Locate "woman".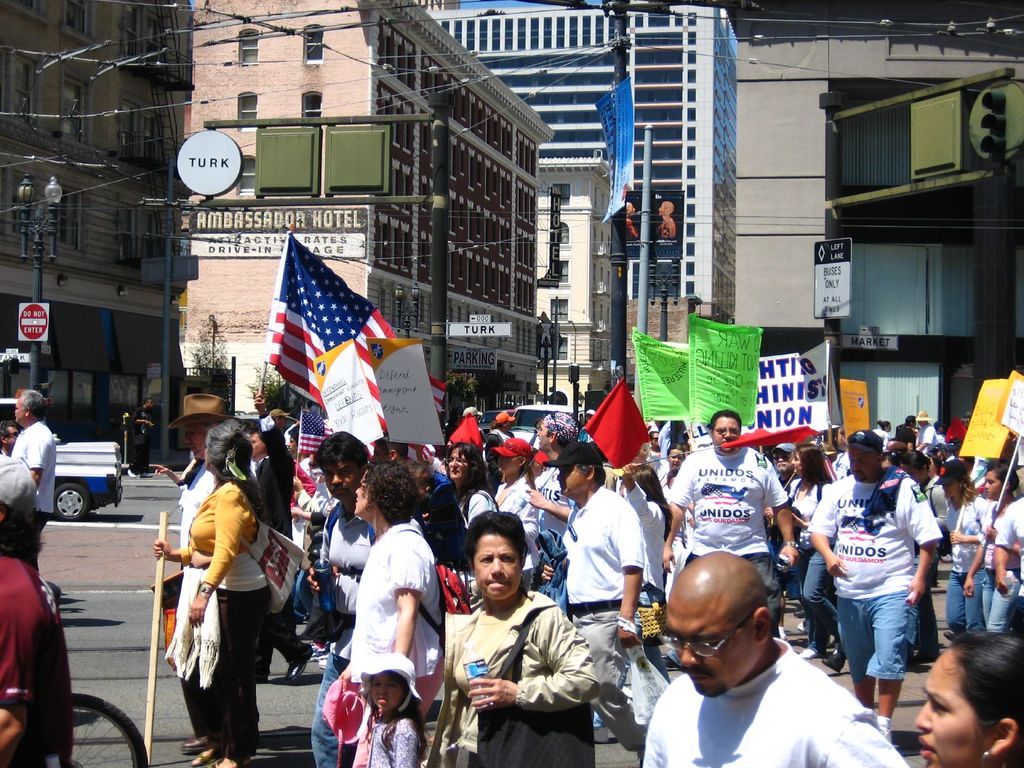
Bounding box: detection(668, 442, 685, 481).
